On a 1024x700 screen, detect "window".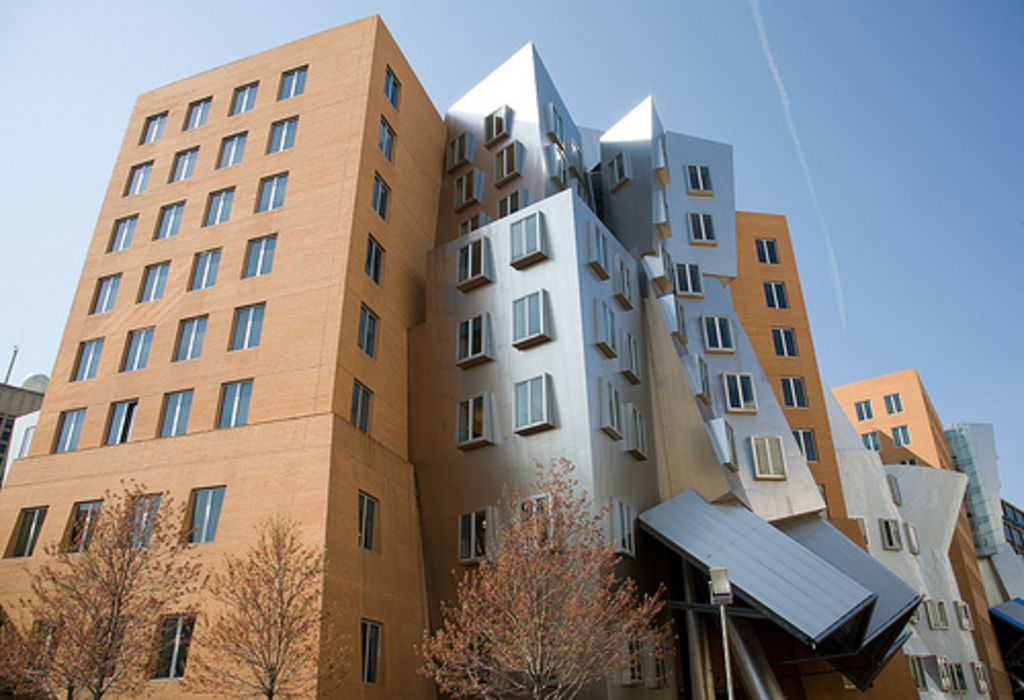
(690, 164, 709, 190).
